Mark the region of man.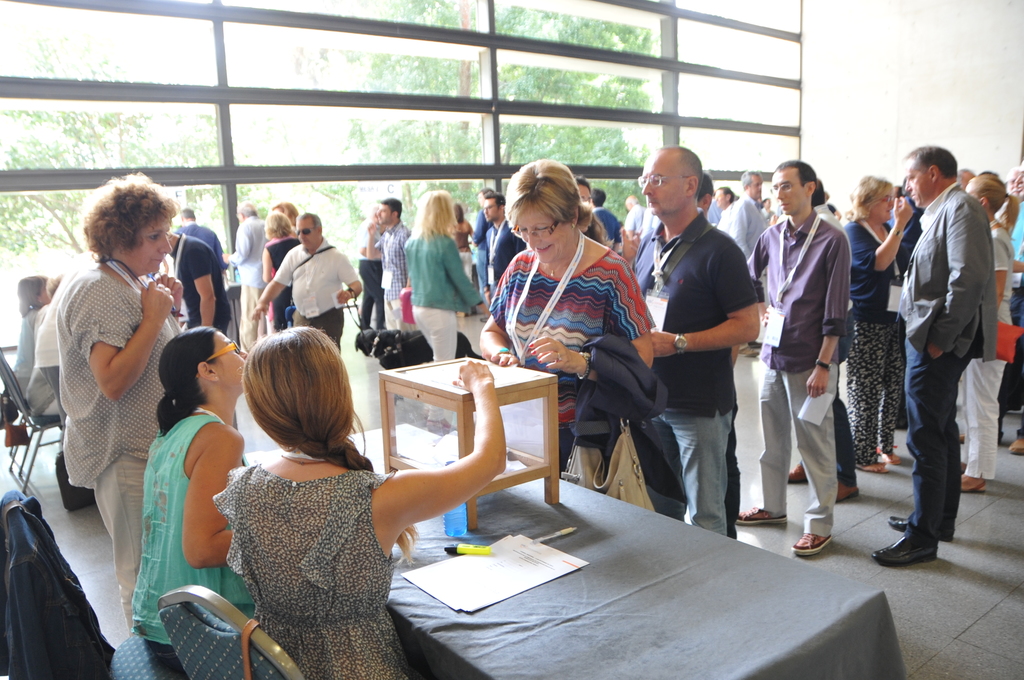
Region: <region>786, 179, 860, 501</region>.
